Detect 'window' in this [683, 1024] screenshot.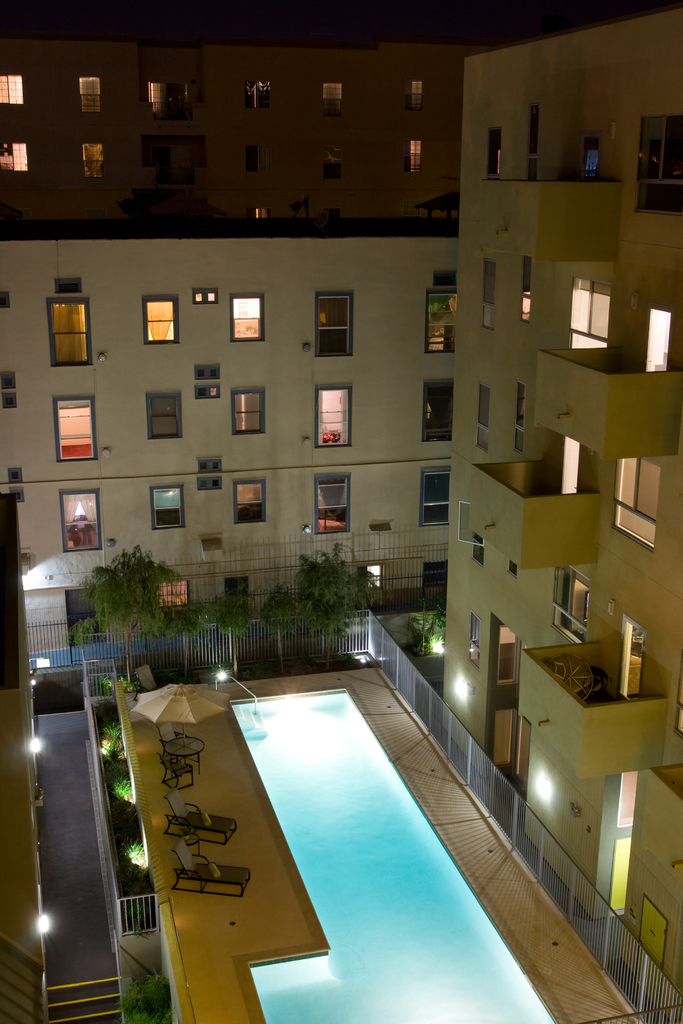
Detection: <bbox>484, 130, 502, 180</bbox>.
